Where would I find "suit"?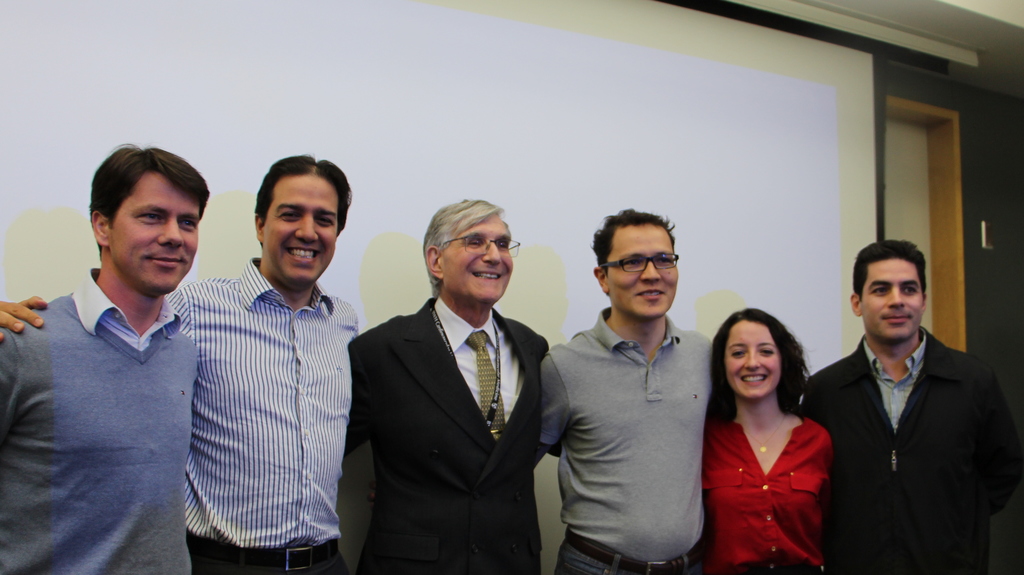
At [345,299,549,574].
